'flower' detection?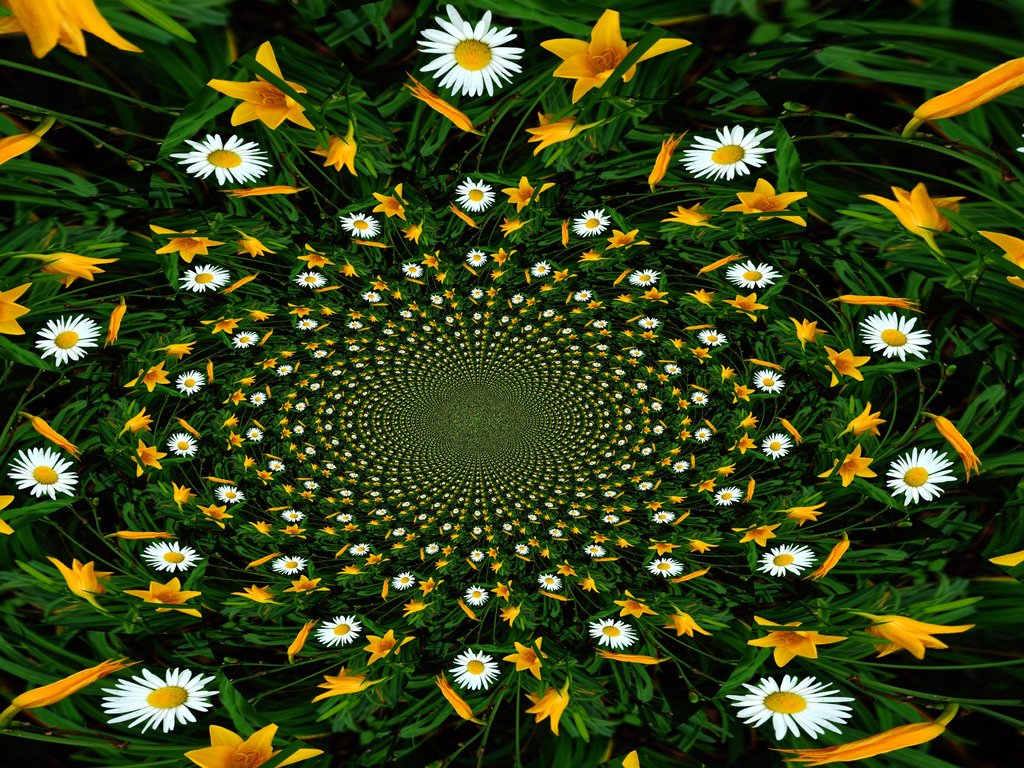
285,611,314,659
